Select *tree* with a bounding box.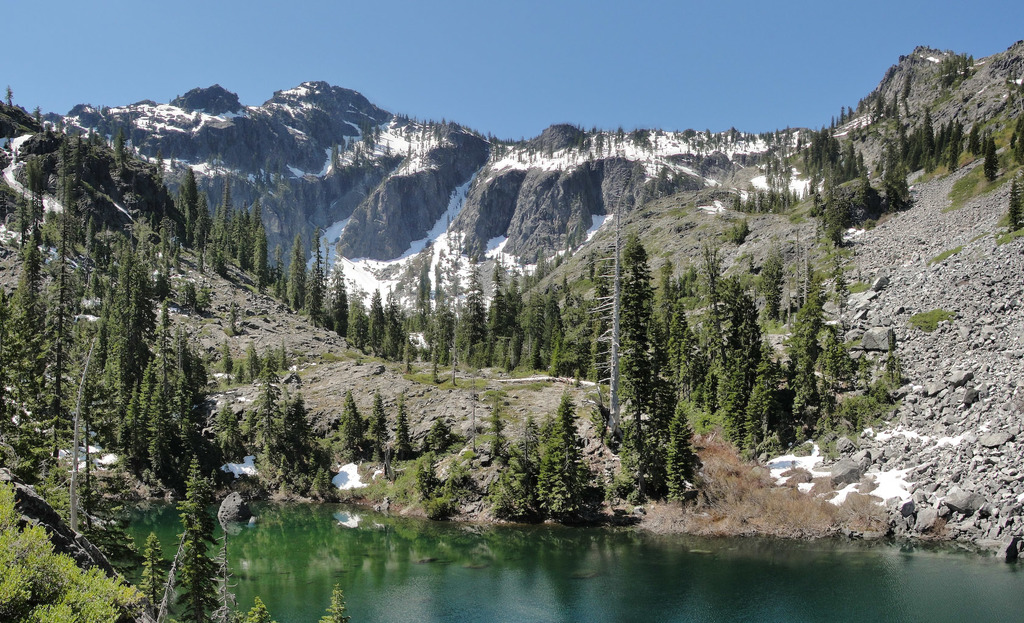
968/125/982/158.
